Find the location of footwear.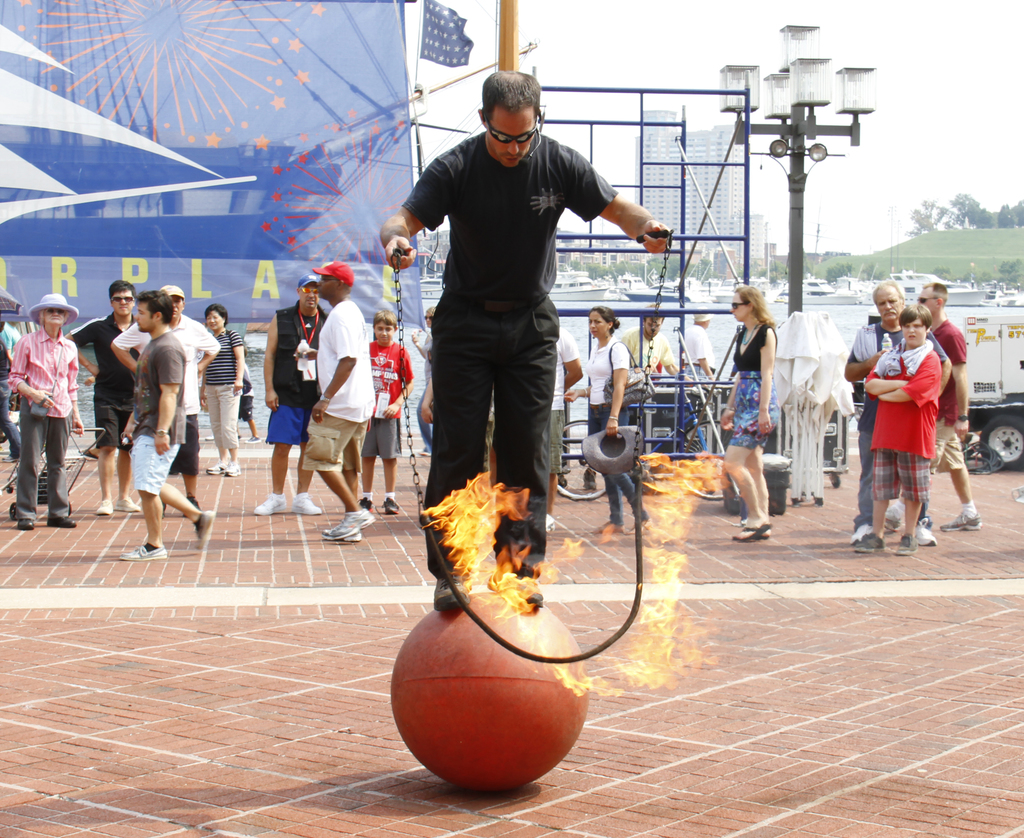
Location: [x1=736, y1=521, x2=766, y2=539].
